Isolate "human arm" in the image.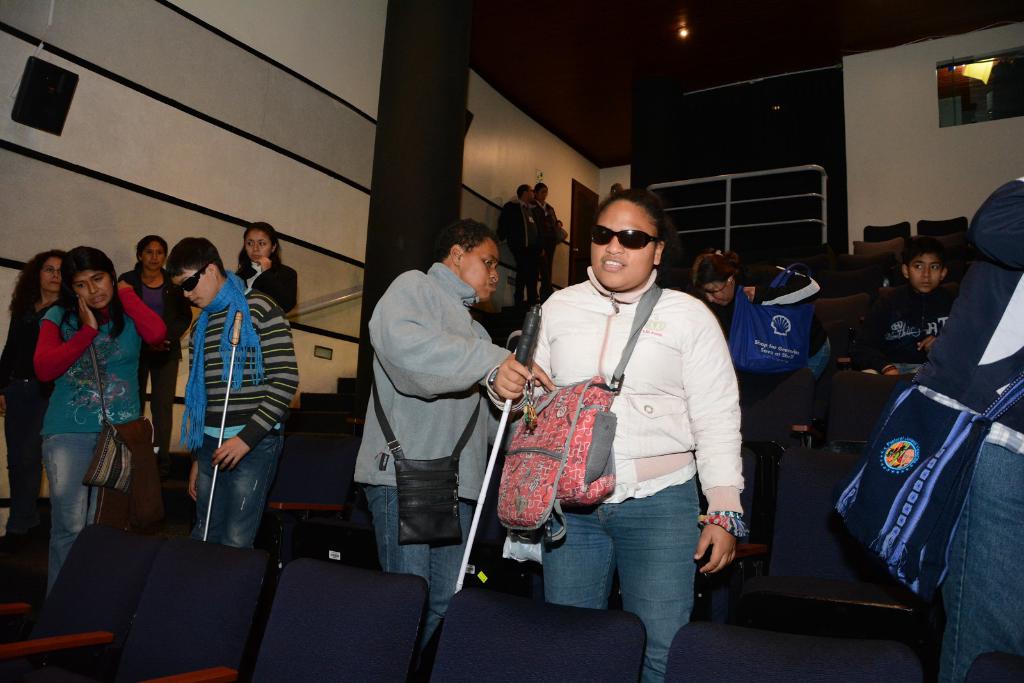
Isolated region: 493, 210, 506, 265.
